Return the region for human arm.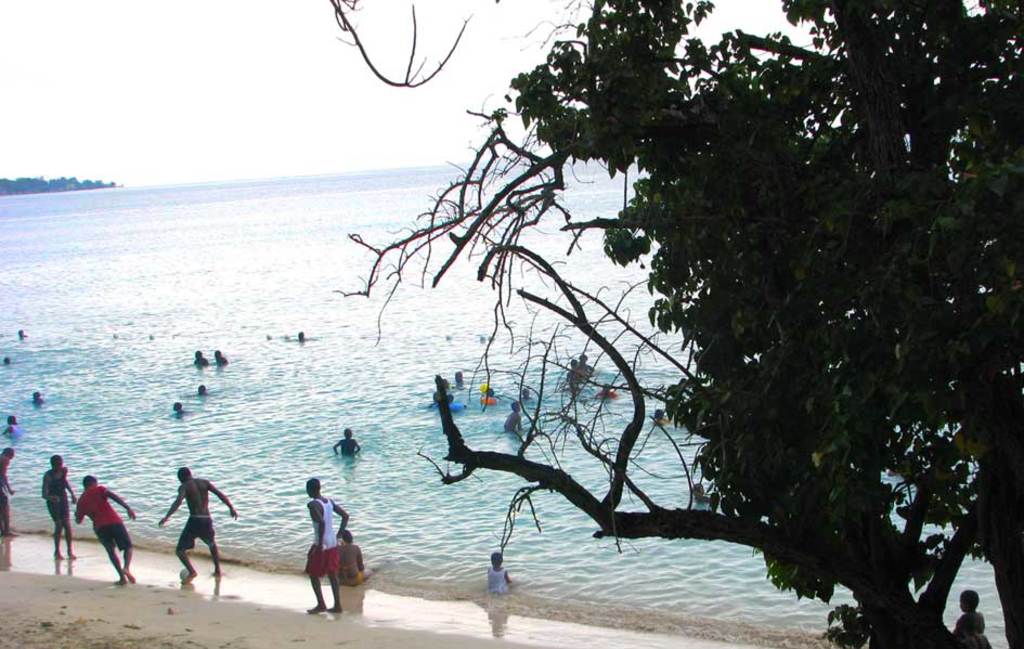
65 468 79 503.
